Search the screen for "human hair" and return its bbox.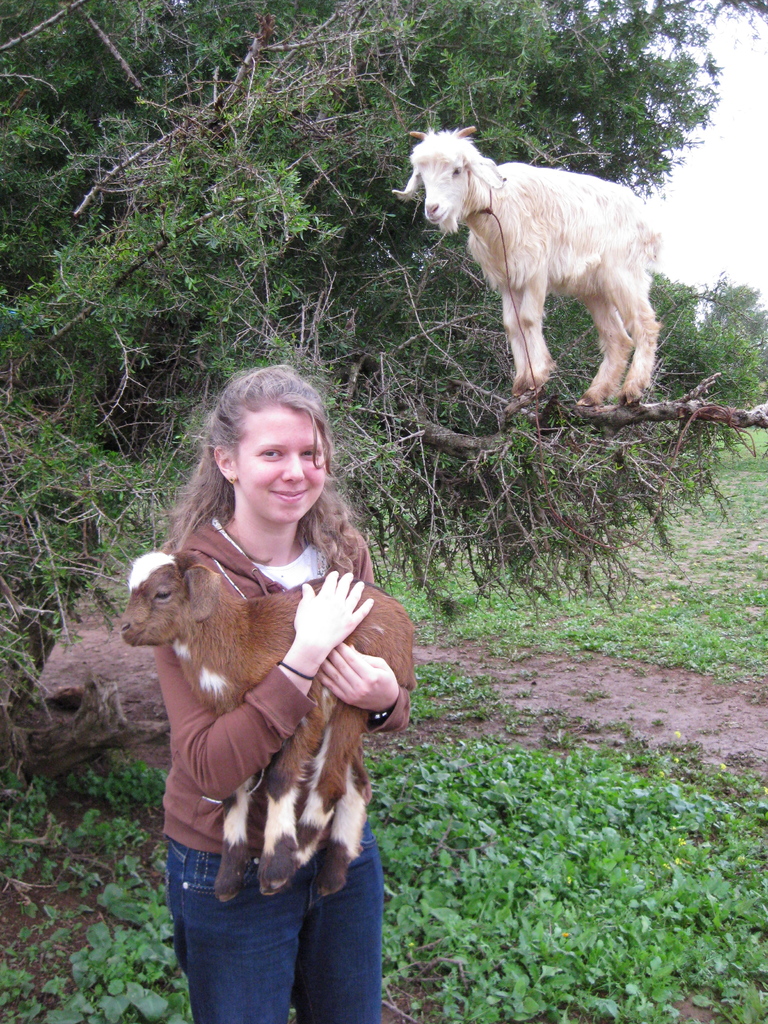
Found: {"x1": 172, "y1": 359, "x2": 360, "y2": 567}.
